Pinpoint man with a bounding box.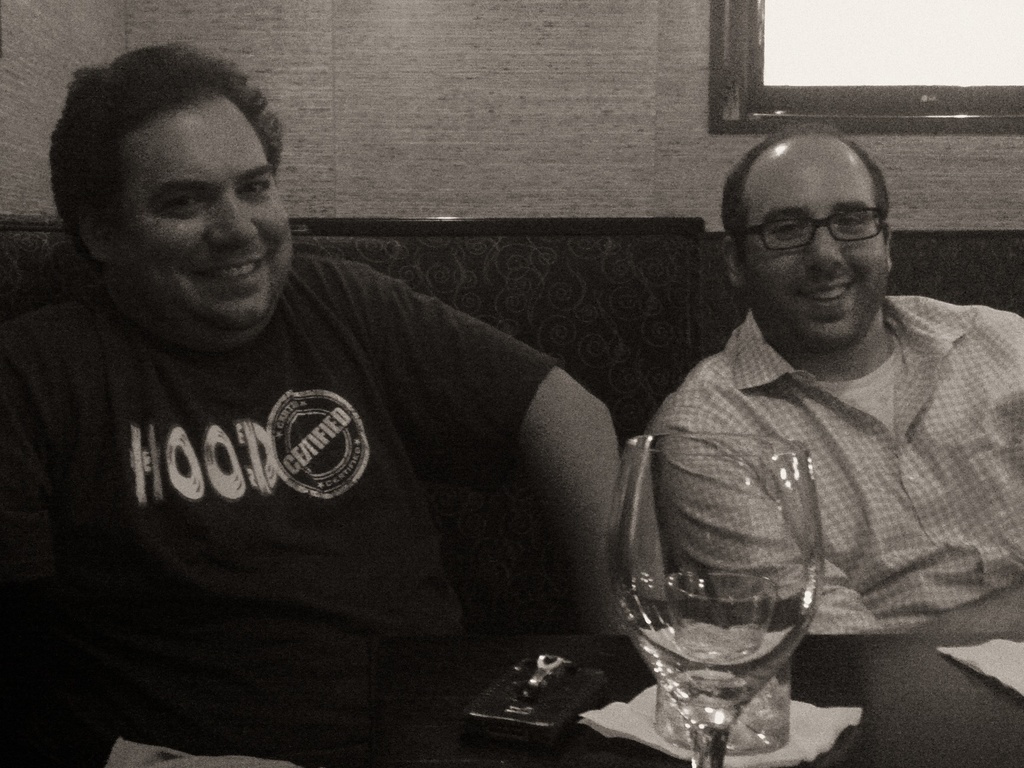
pyautogui.locateOnScreen(0, 37, 668, 767).
